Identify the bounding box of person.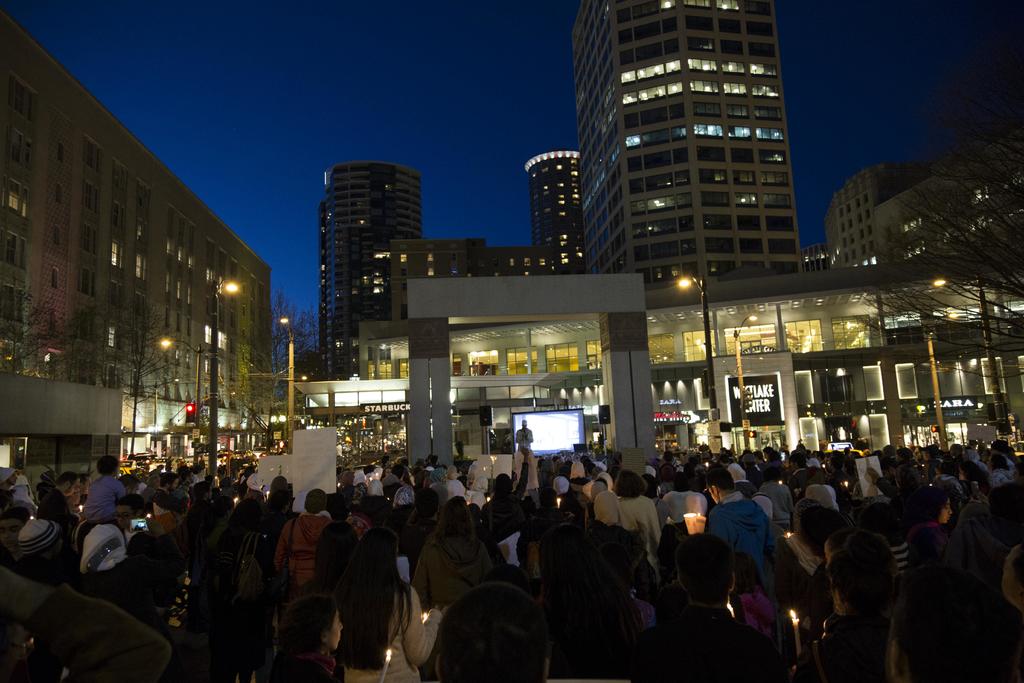
box=[791, 547, 892, 679].
